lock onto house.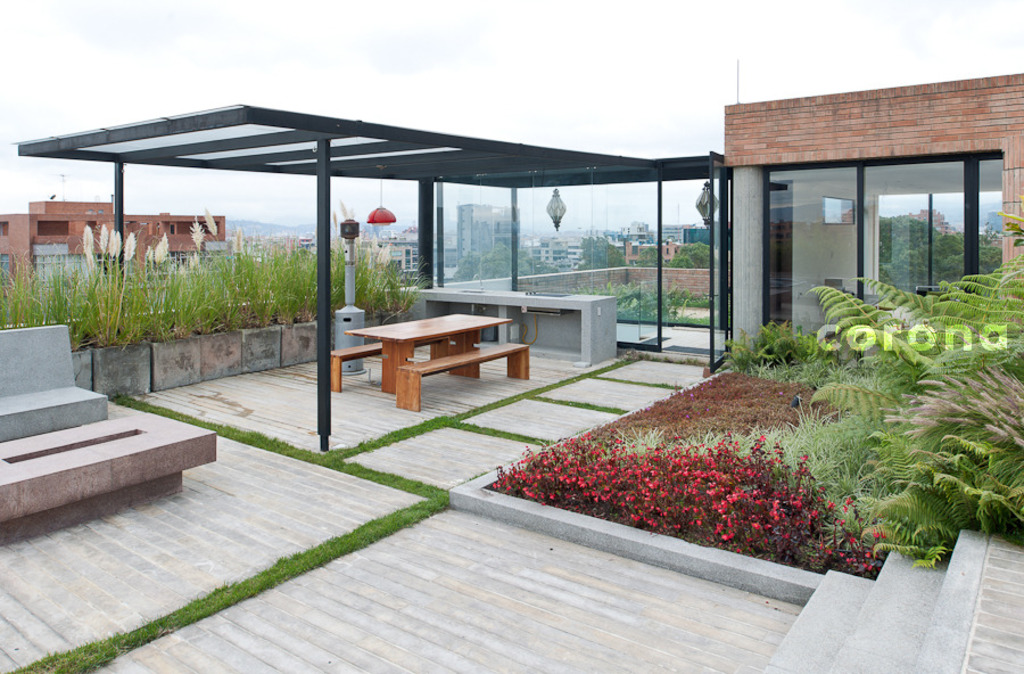
Locked: bbox=[456, 199, 529, 278].
